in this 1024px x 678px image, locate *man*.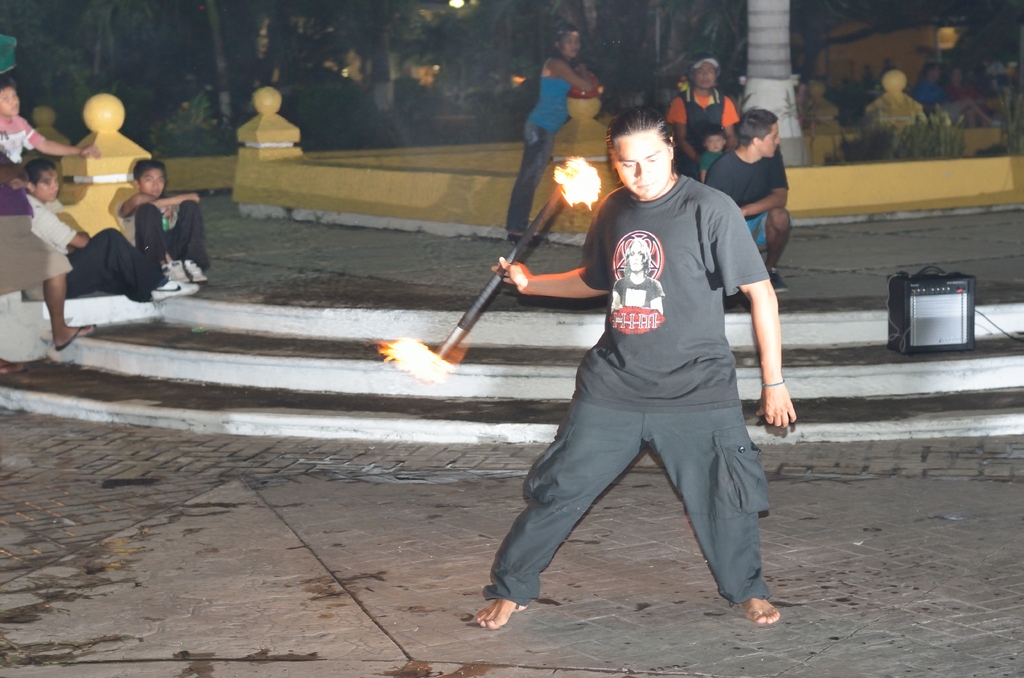
Bounding box: <box>703,106,794,293</box>.
